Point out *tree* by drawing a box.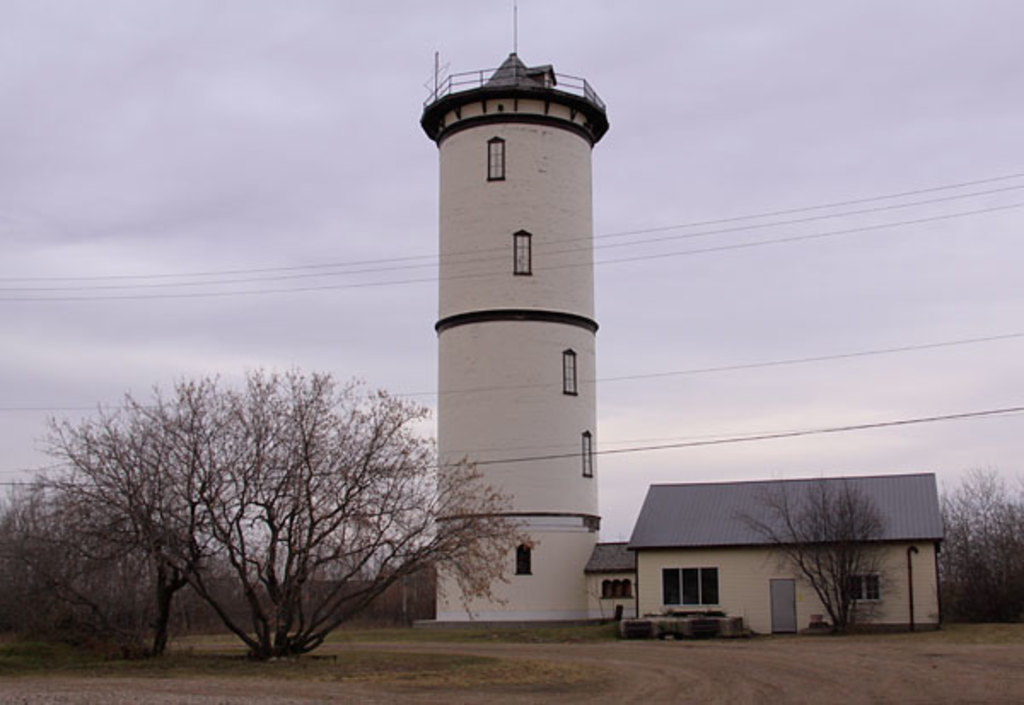
935/461/1022/626.
